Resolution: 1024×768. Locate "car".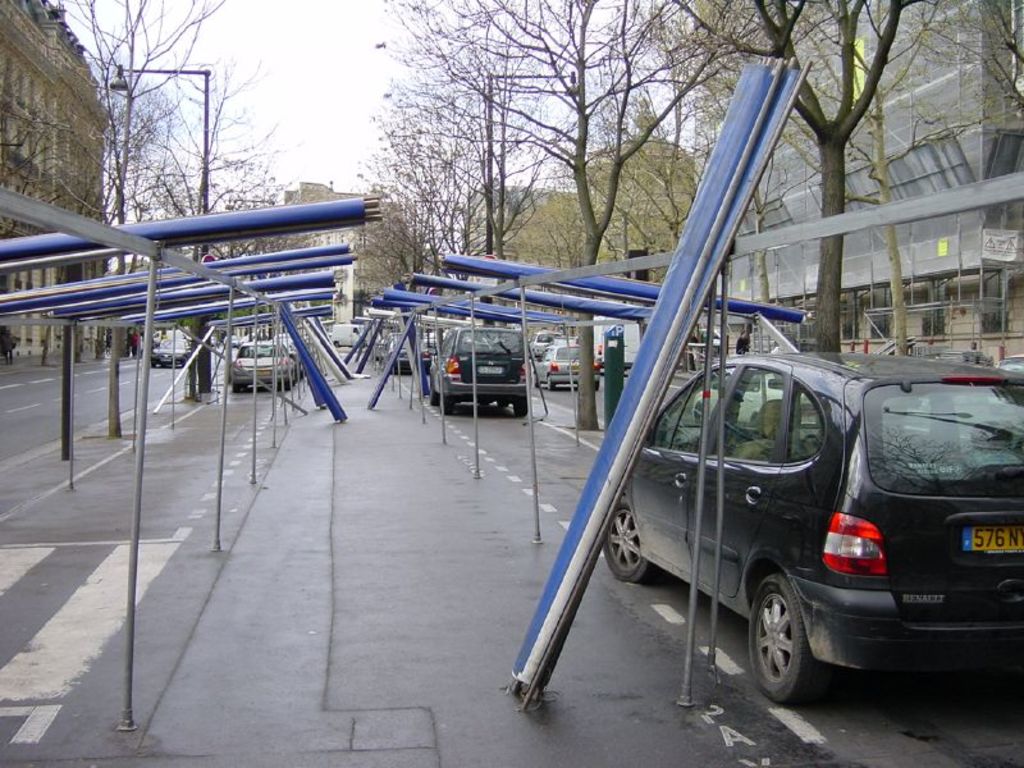
270,330,305,367.
